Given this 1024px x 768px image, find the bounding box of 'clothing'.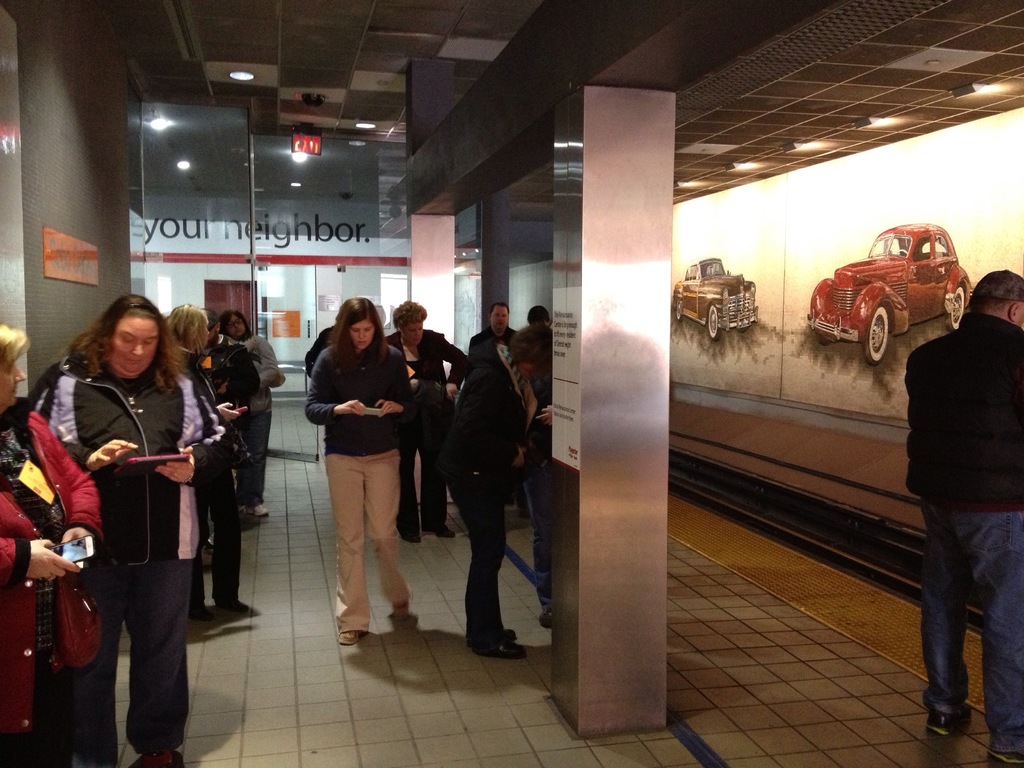
box(440, 344, 525, 477).
